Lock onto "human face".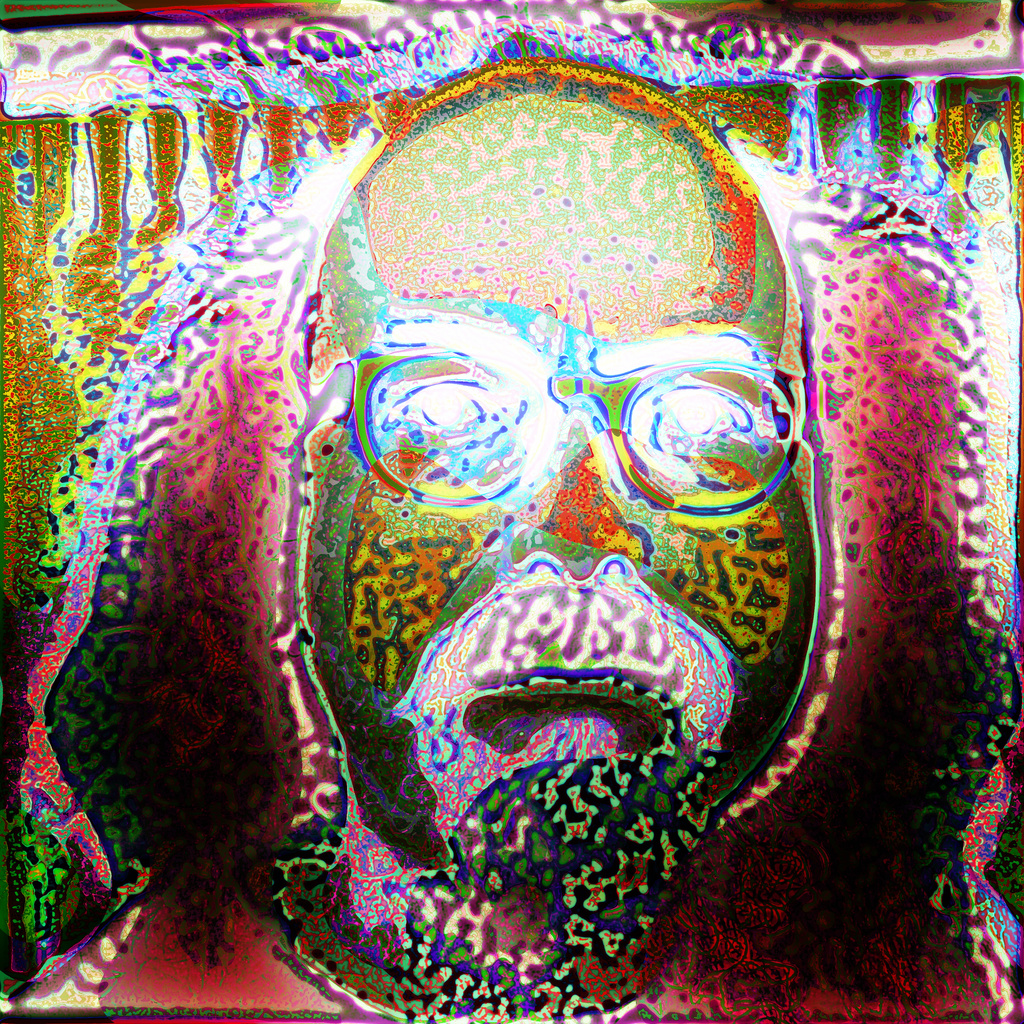
Locked: region(310, 301, 812, 868).
